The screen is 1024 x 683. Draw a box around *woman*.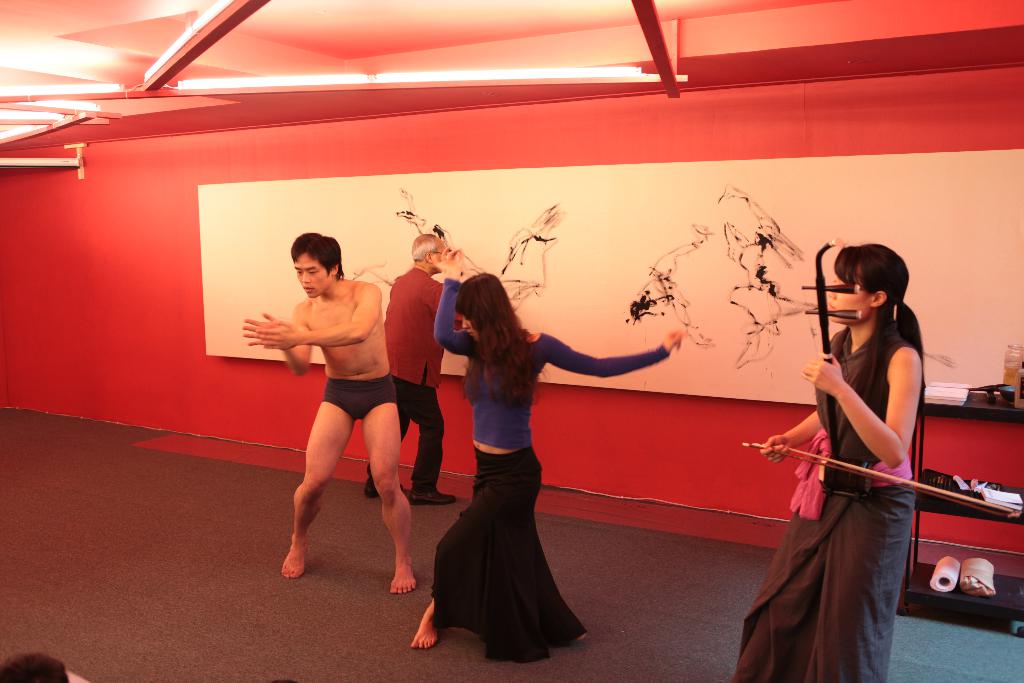
detection(703, 245, 931, 682).
